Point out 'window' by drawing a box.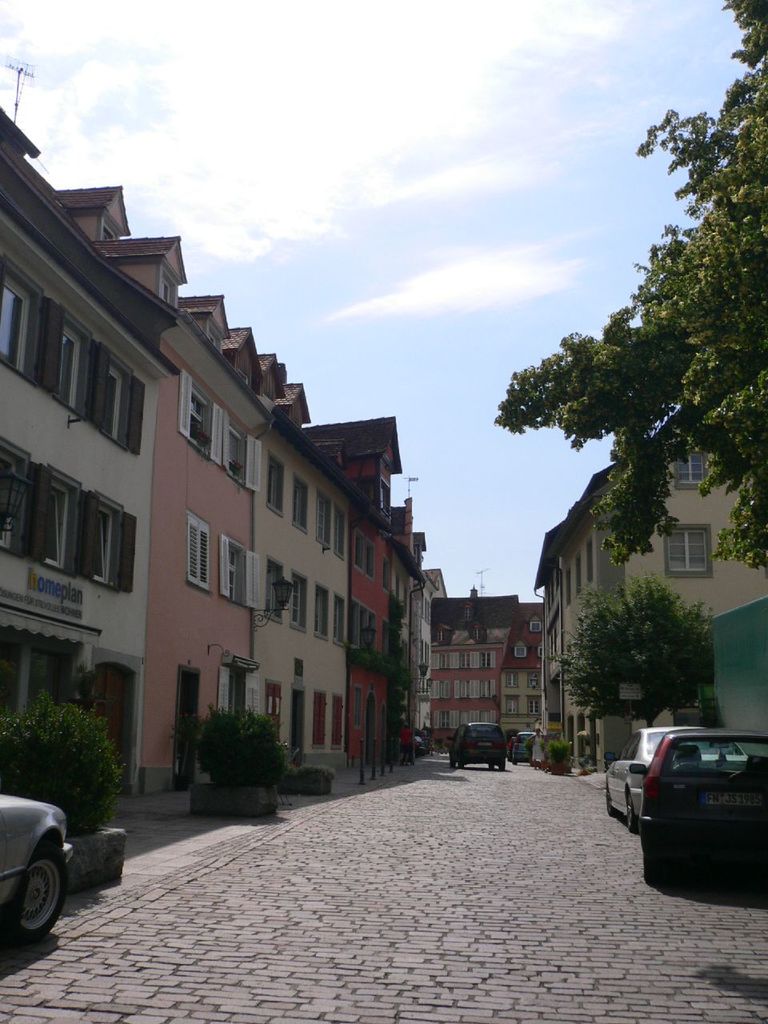
region(528, 670, 540, 686).
